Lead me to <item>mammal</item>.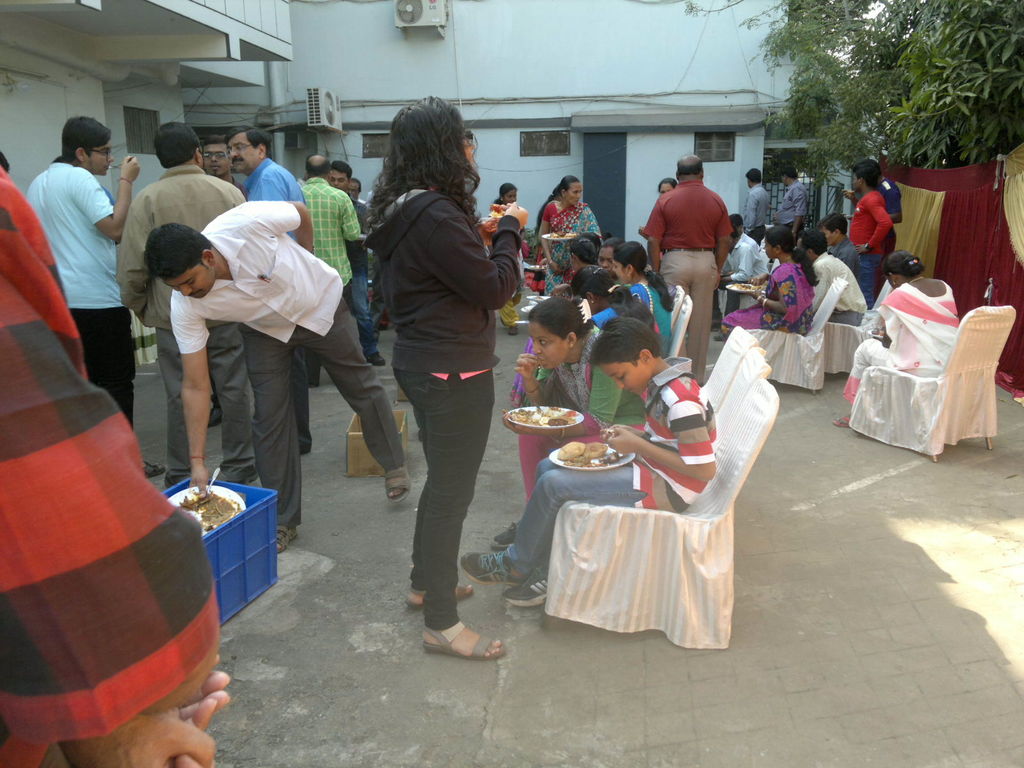
Lead to 739, 164, 769, 241.
